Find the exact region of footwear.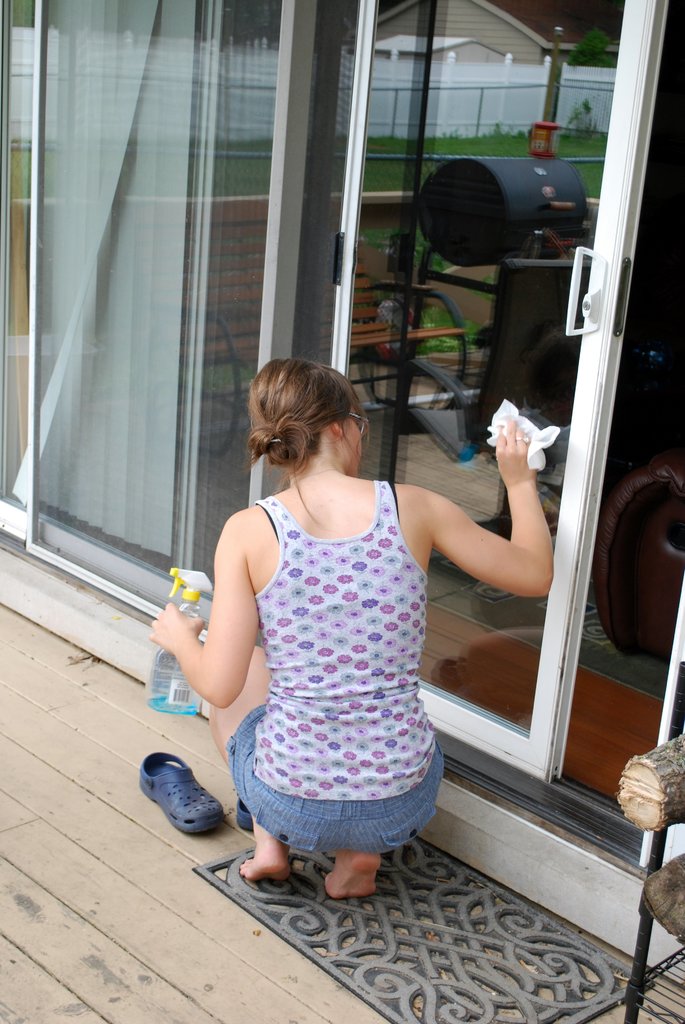
Exact region: rect(134, 746, 229, 838).
